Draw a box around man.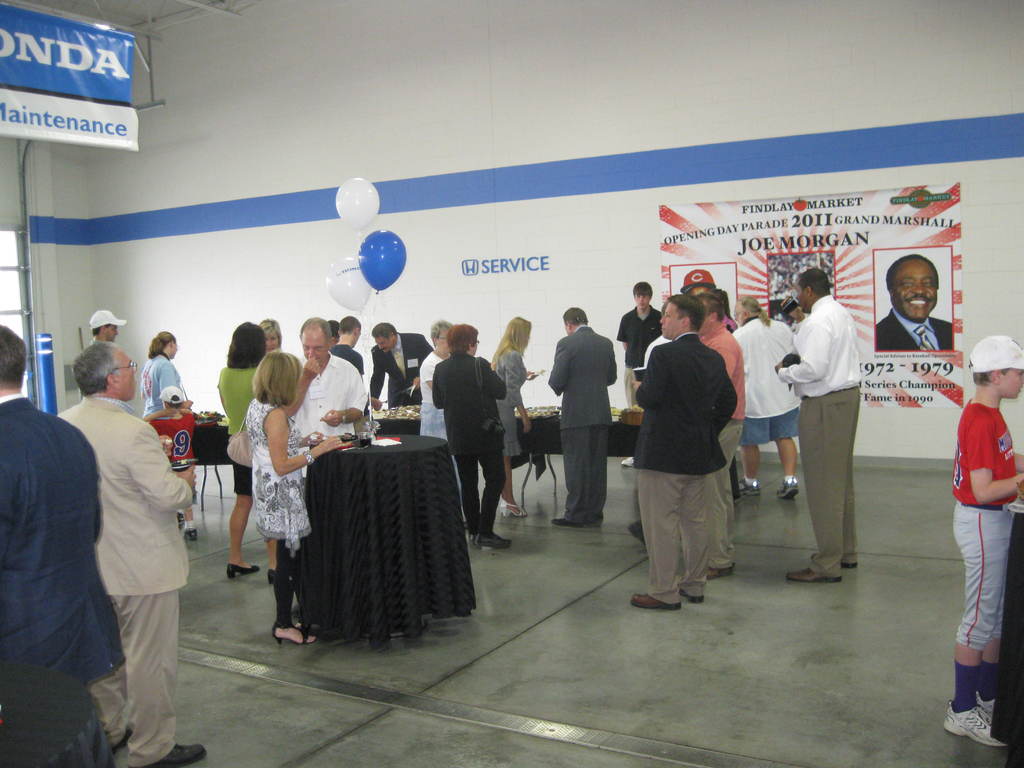
(874,254,953,353).
